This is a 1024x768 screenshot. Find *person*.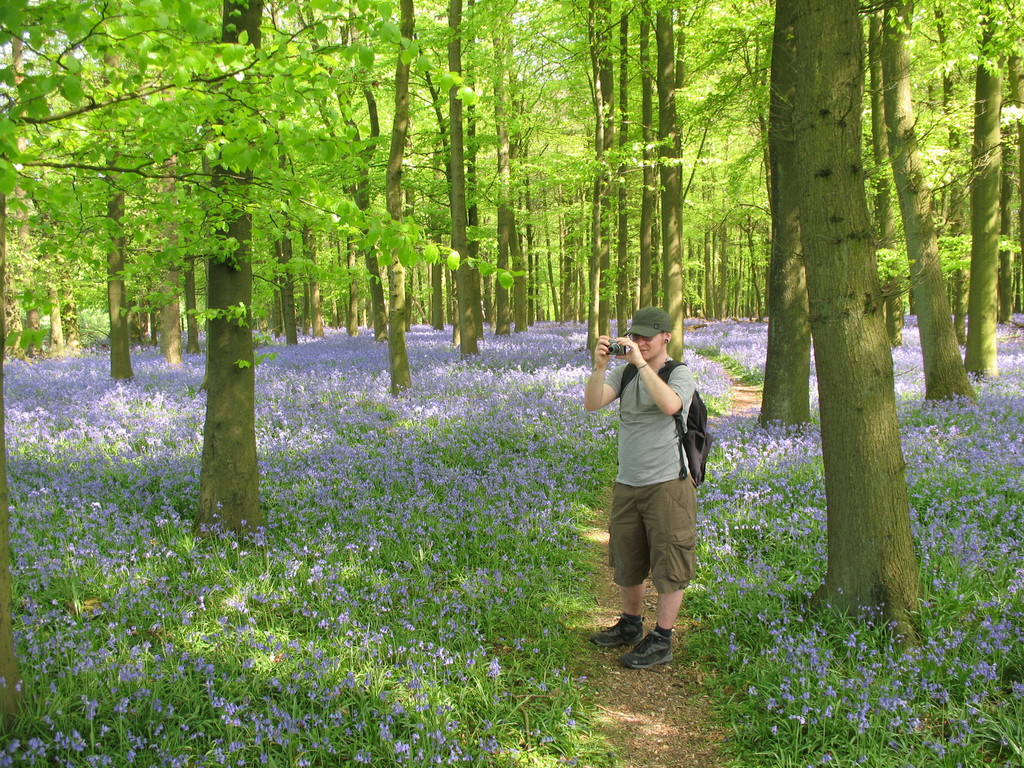
Bounding box: box(600, 277, 713, 673).
